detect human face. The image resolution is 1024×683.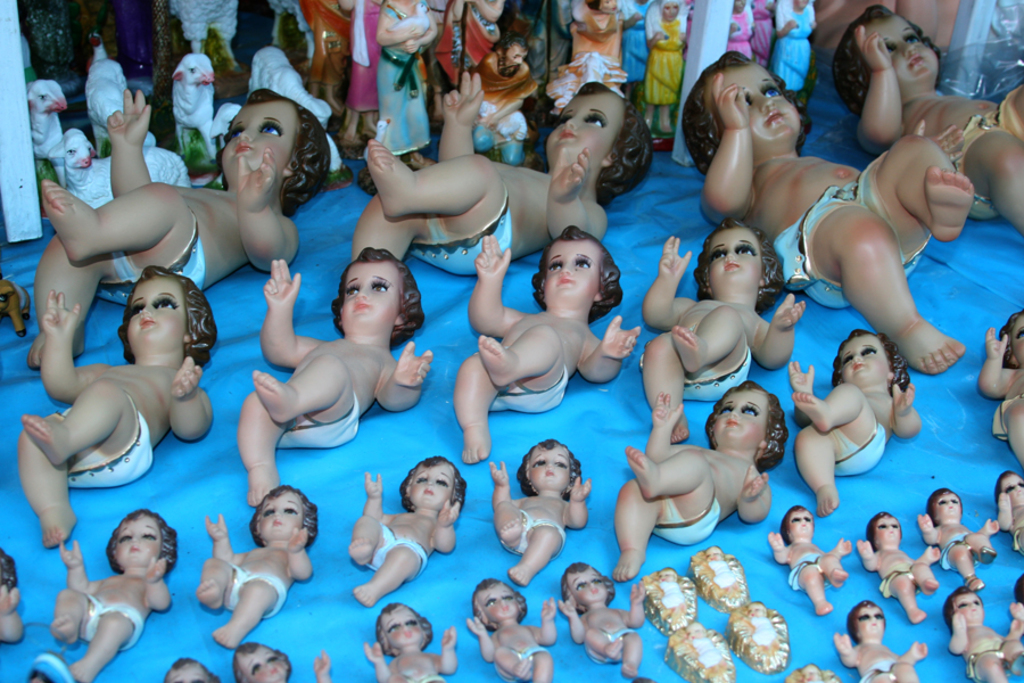
x1=114 y1=518 x2=164 y2=560.
